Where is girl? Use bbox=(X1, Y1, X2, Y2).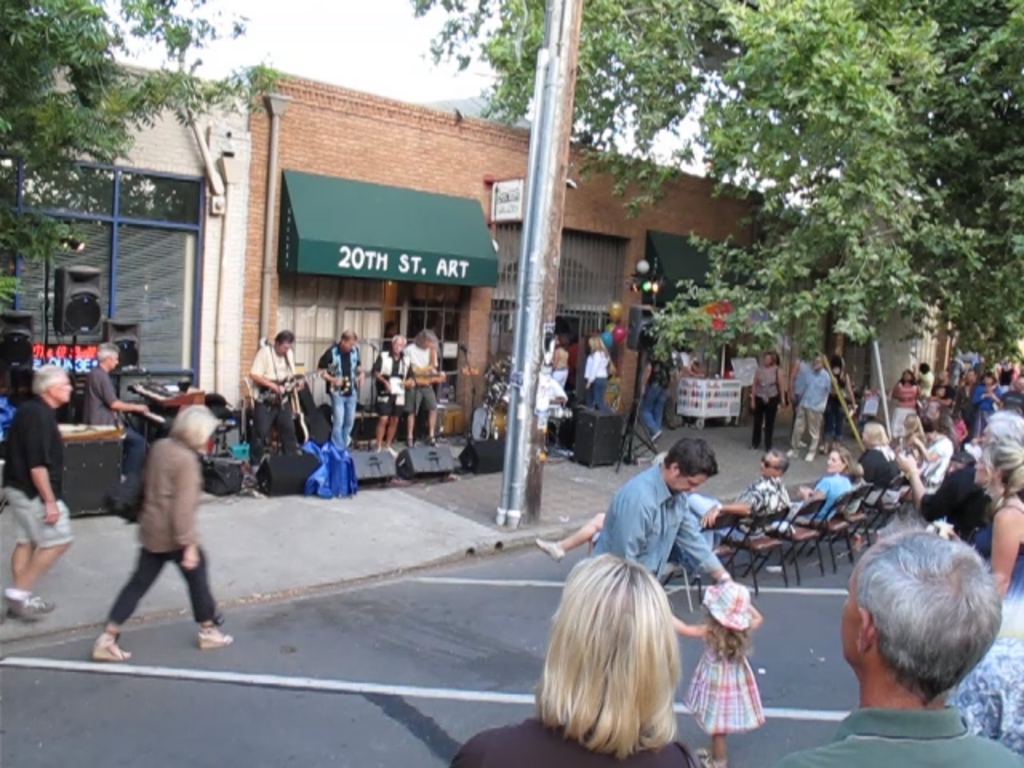
bbox=(918, 386, 947, 432).
